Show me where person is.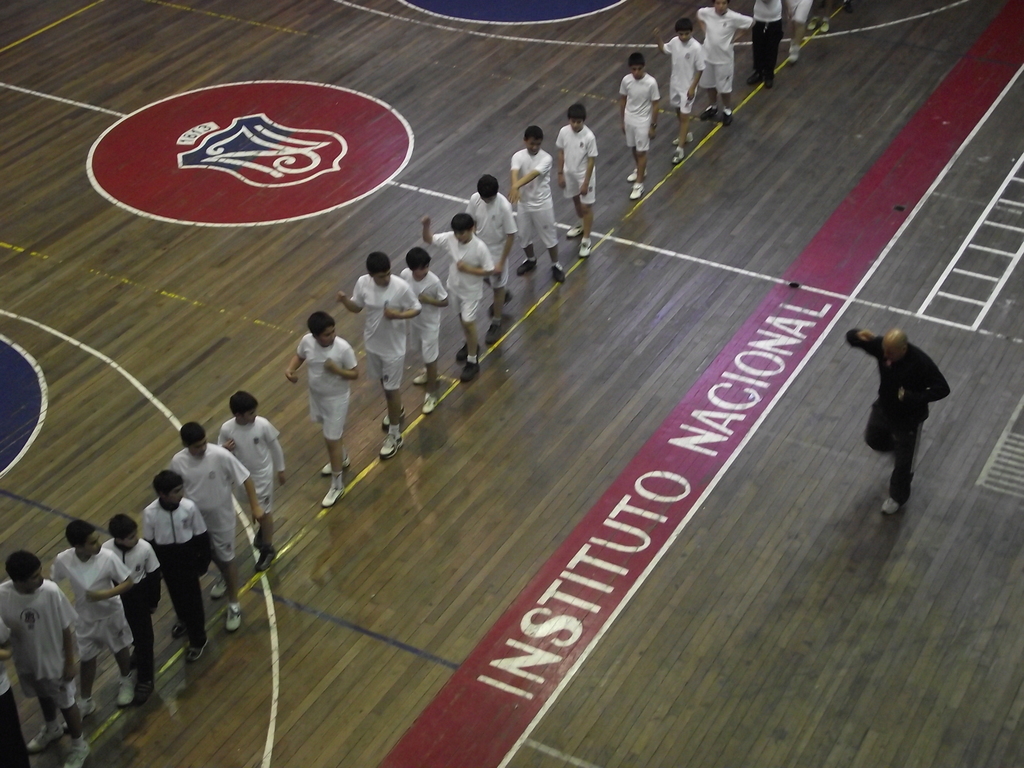
person is at 693:0:748:111.
